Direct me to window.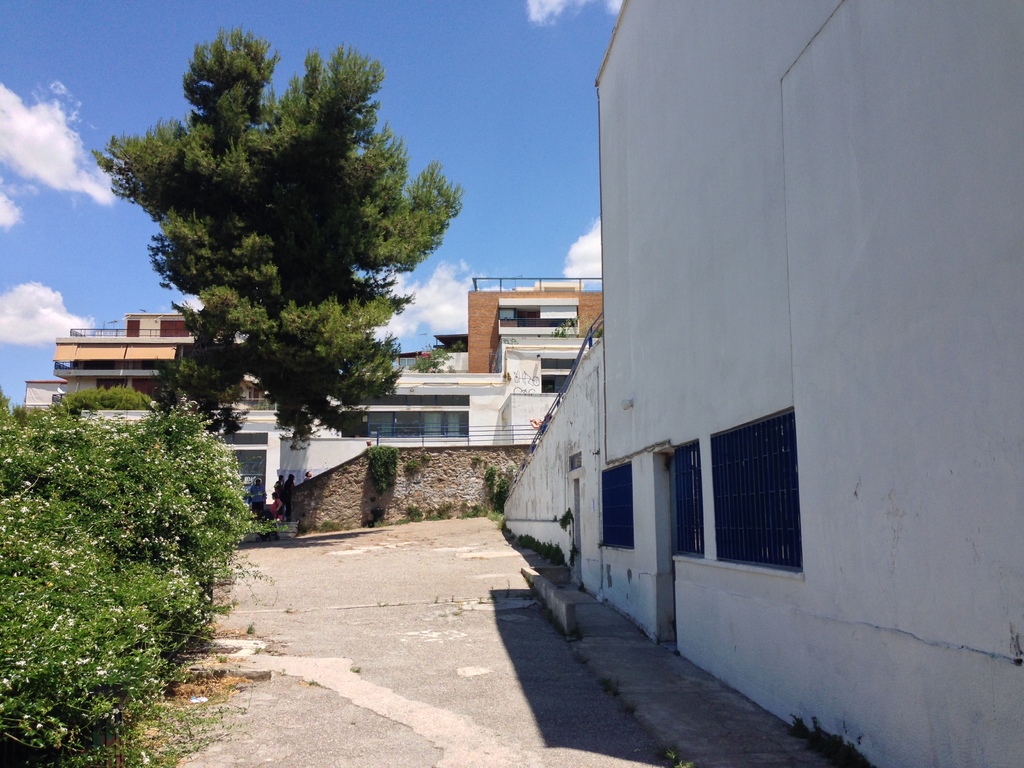
Direction: left=710, top=415, right=803, bottom=566.
